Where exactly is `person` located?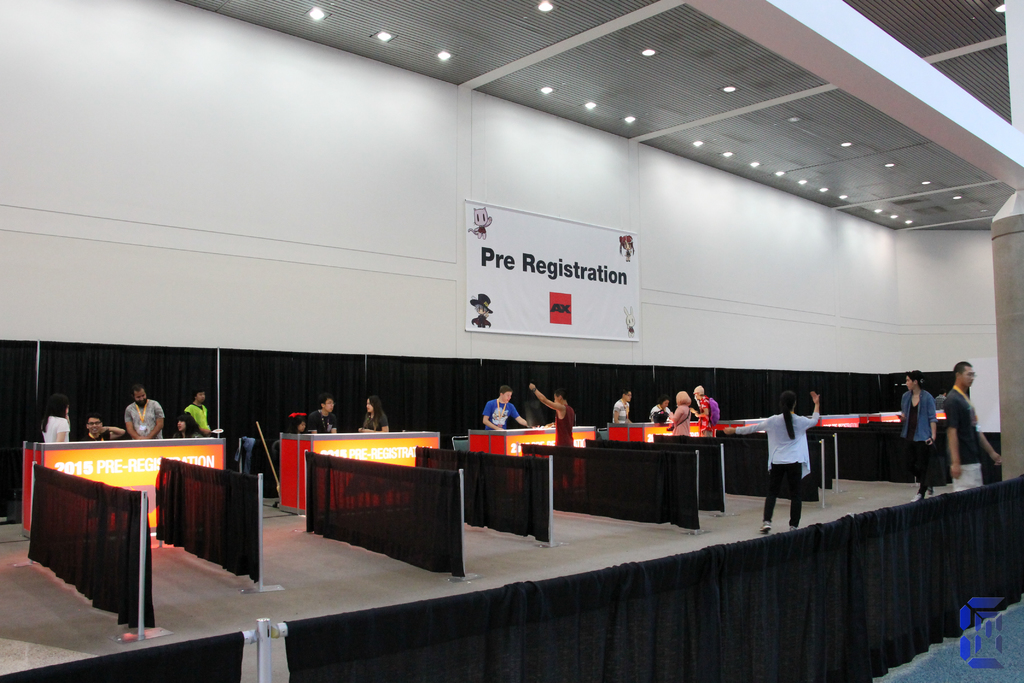
Its bounding box is [x1=527, y1=383, x2=577, y2=495].
